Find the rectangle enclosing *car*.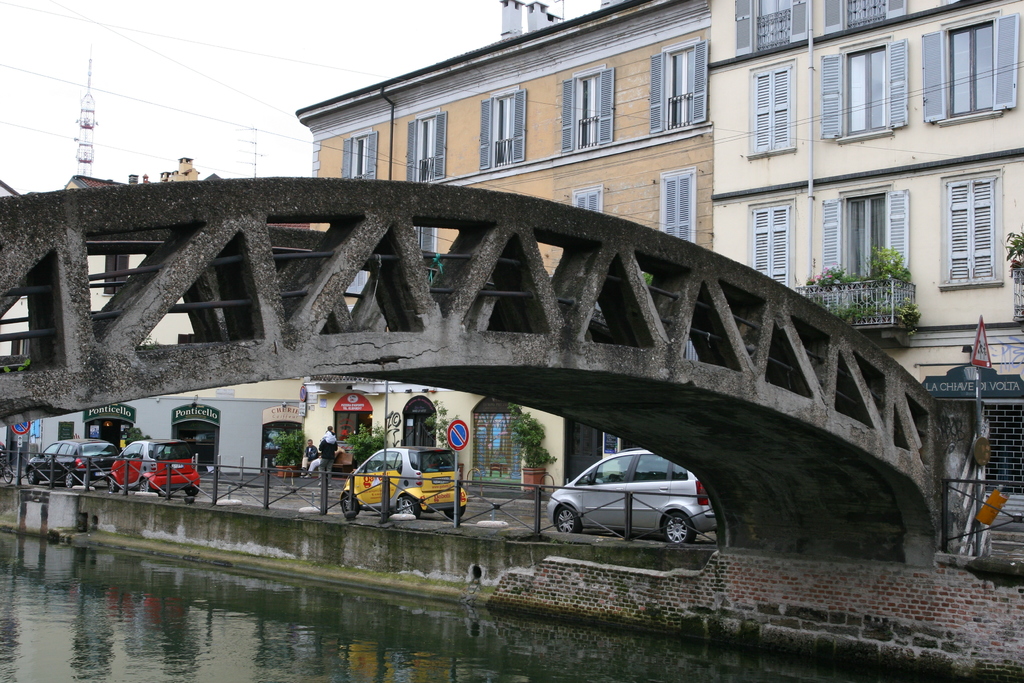
28, 441, 119, 493.
